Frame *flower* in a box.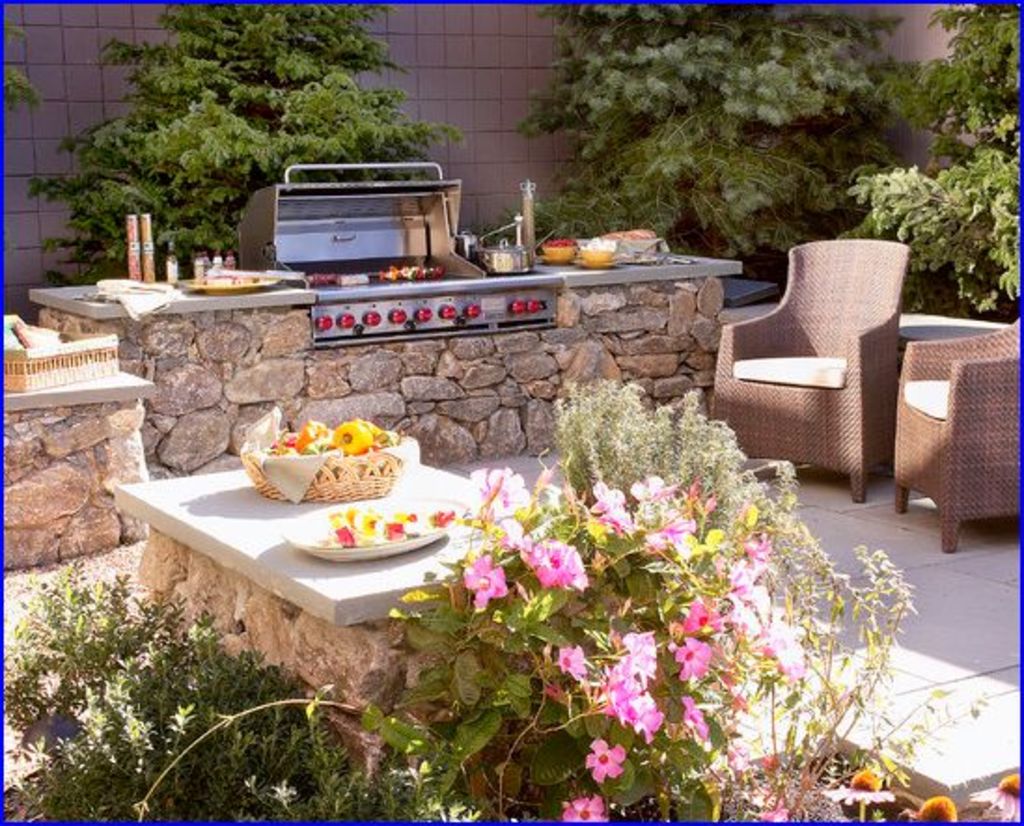
[623, 682, 664, 738].
